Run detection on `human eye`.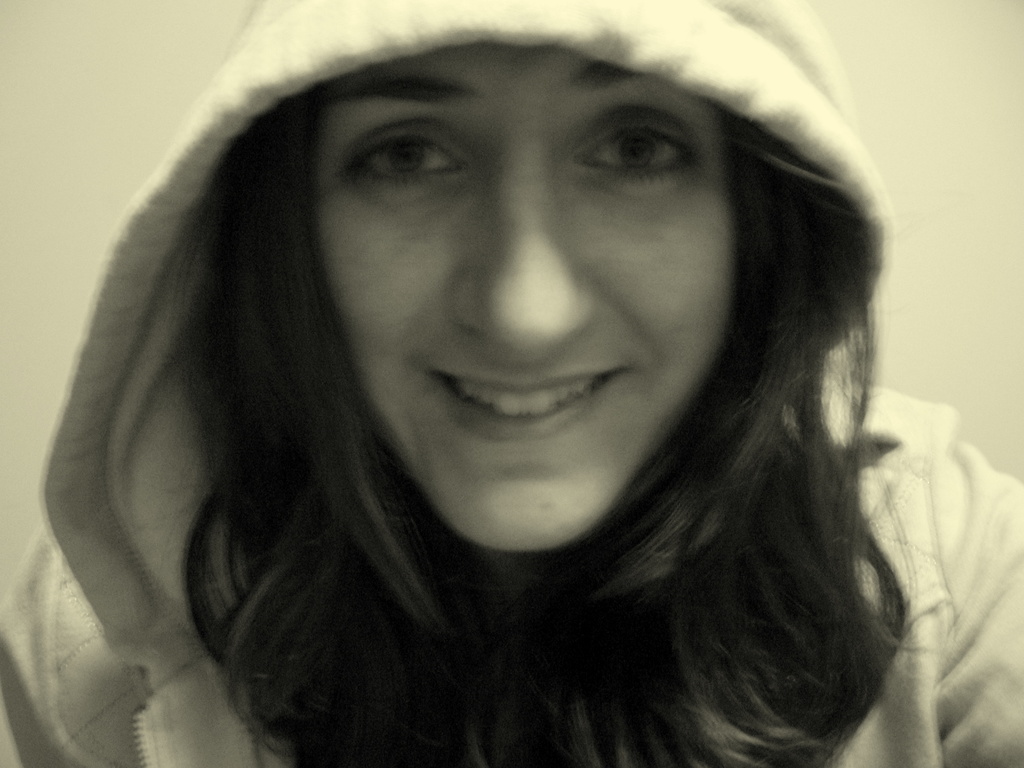
Result: 341:120:477:200.
